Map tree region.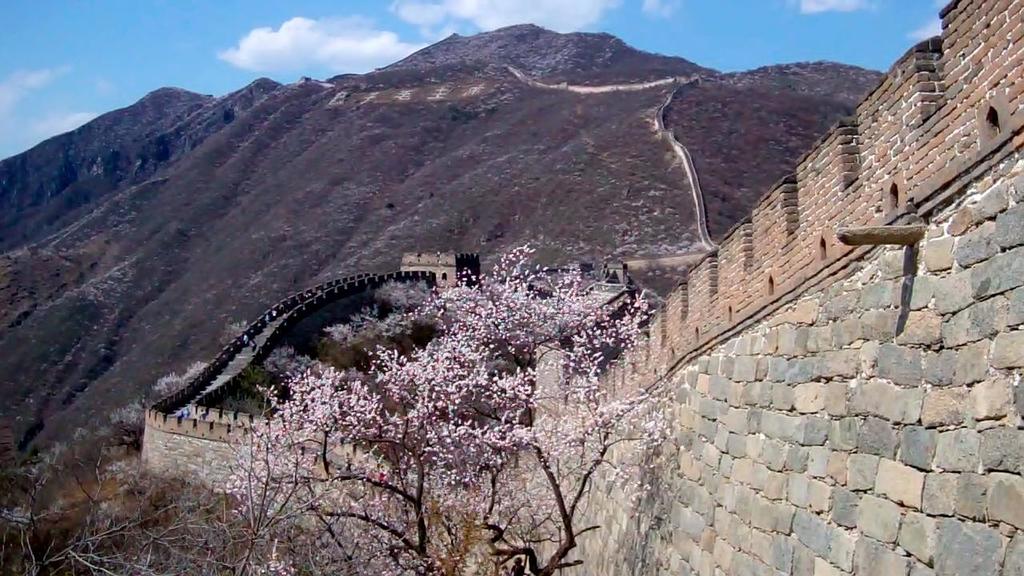
Mapped to box=[152, 199, 630, 538].
